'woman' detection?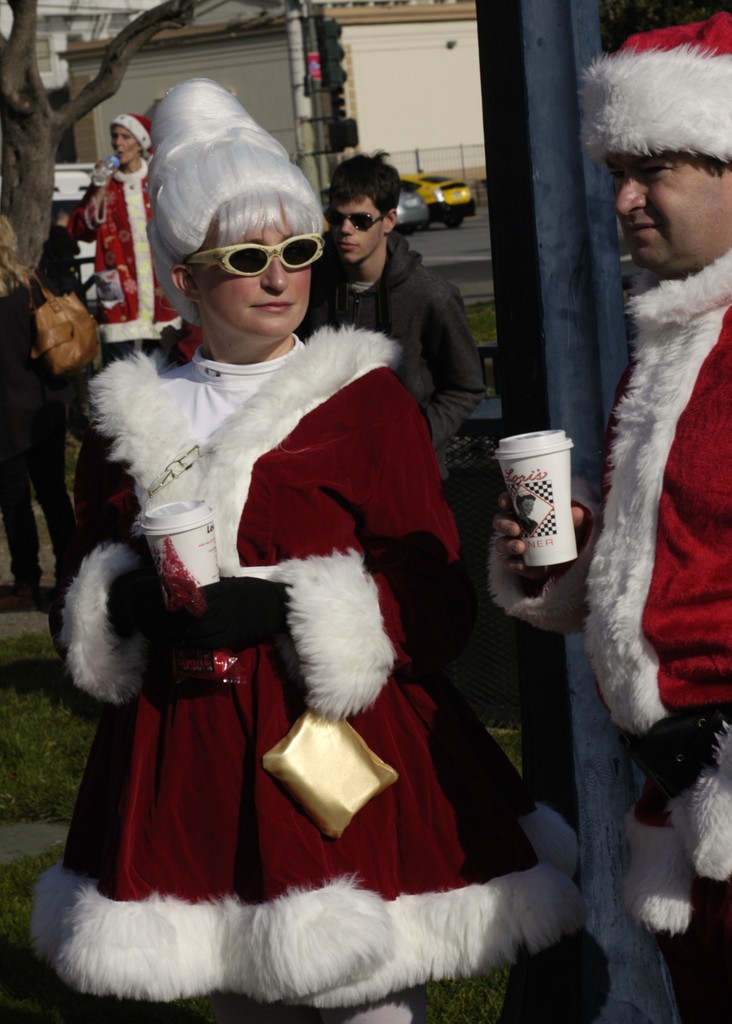
left=78, top=128, right=498, bottom=1002
